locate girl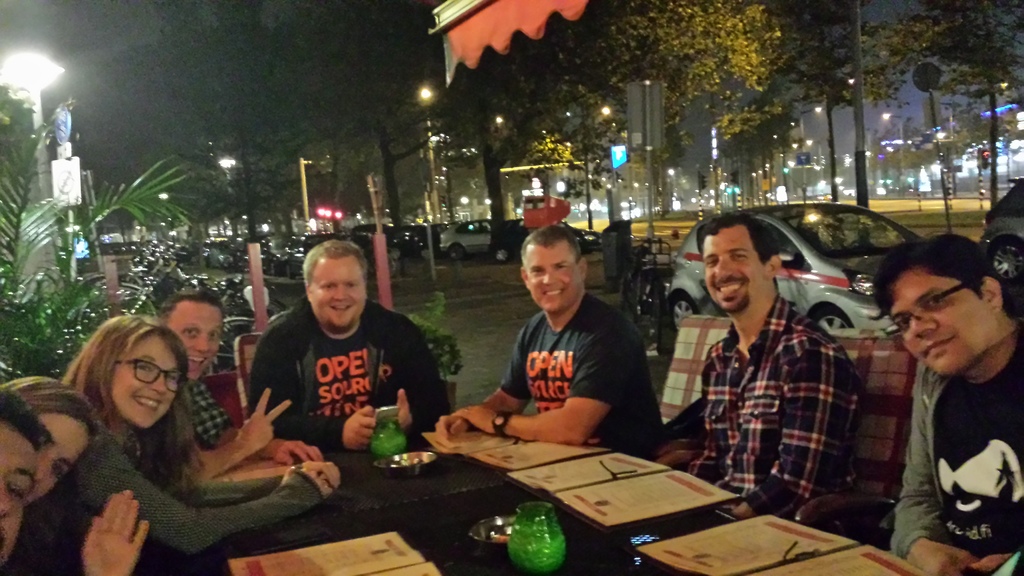
x1=36 y1=319 x2=345 y2=567
